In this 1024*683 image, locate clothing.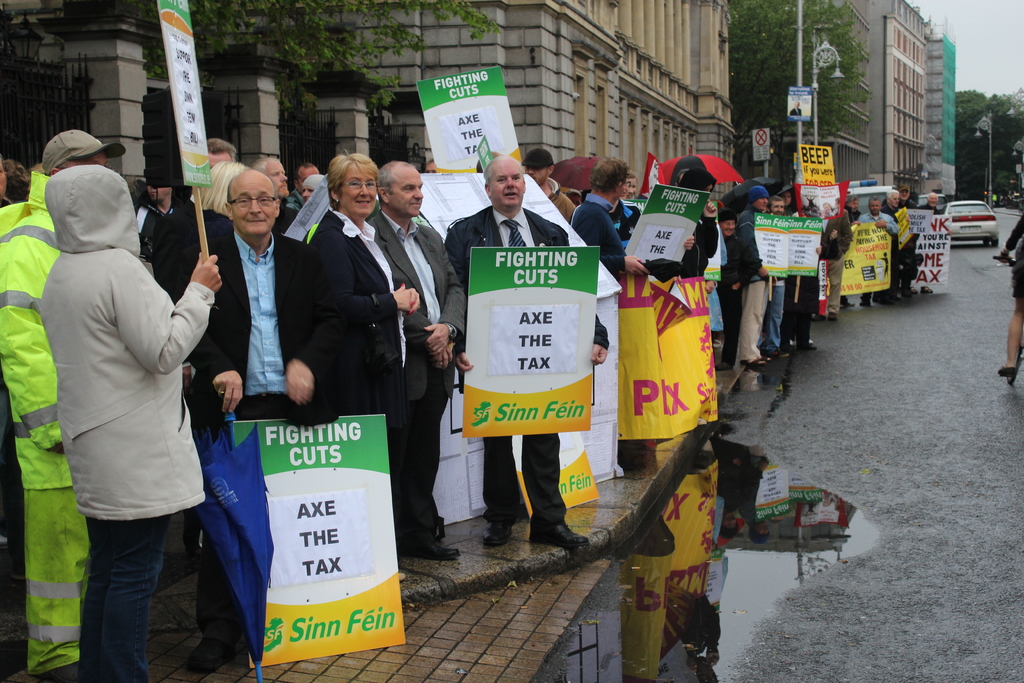
Bounding box: <region>767, 274, 787, 346</region>.
